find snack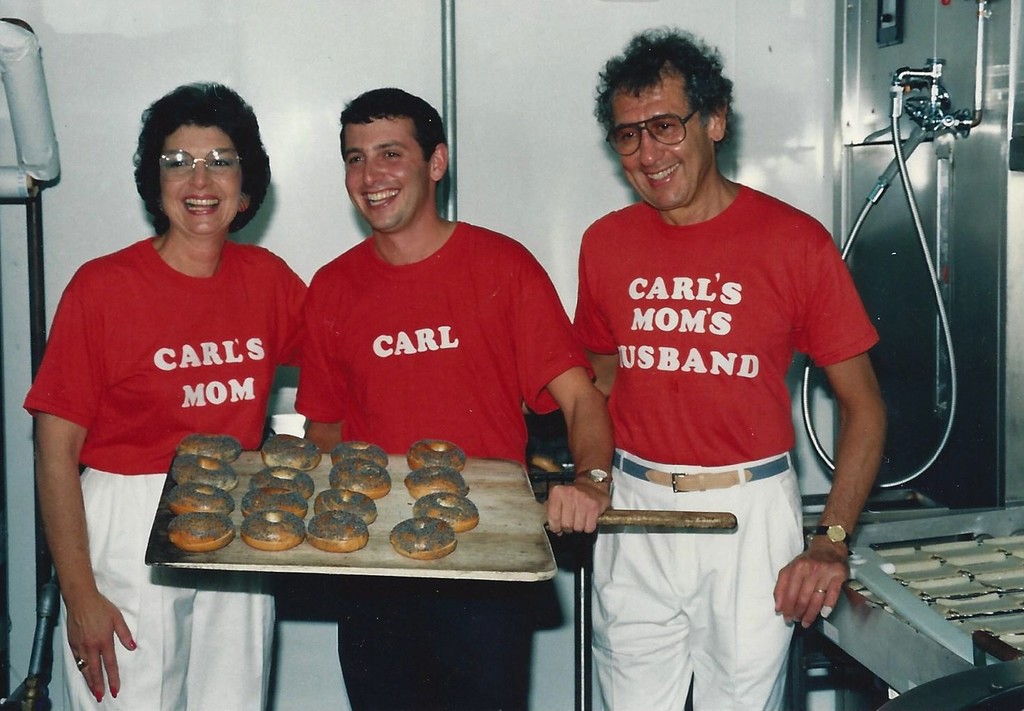
(left=260, top=432, right=323, bottom=473)
